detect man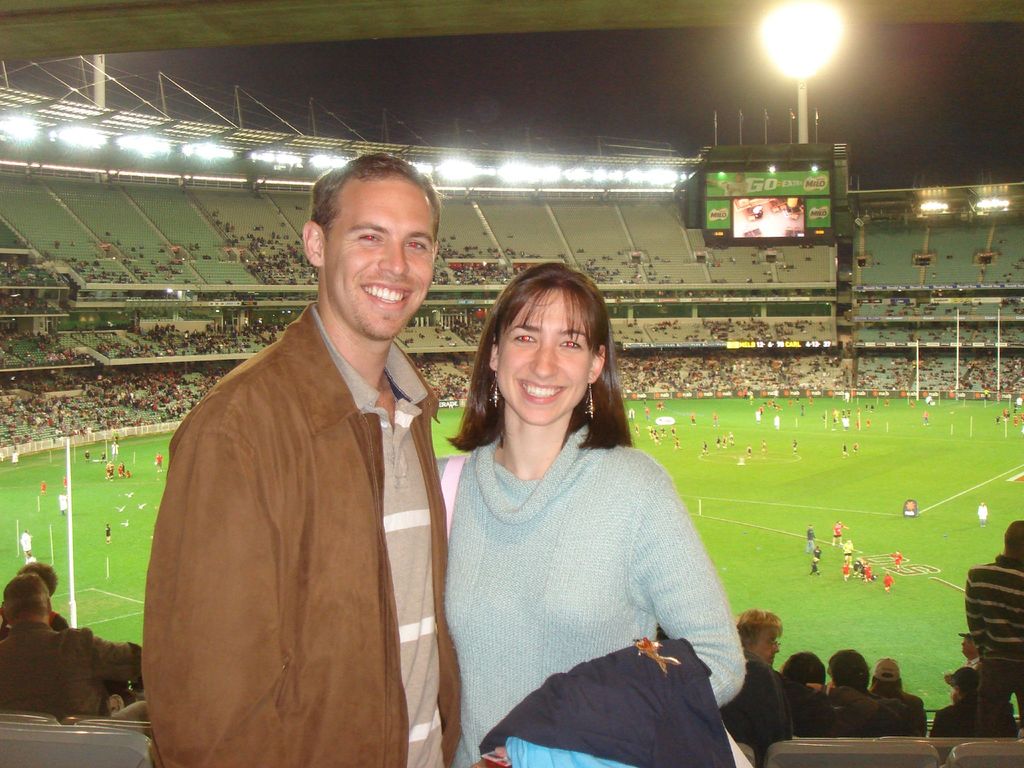
[737,610,841,735]
